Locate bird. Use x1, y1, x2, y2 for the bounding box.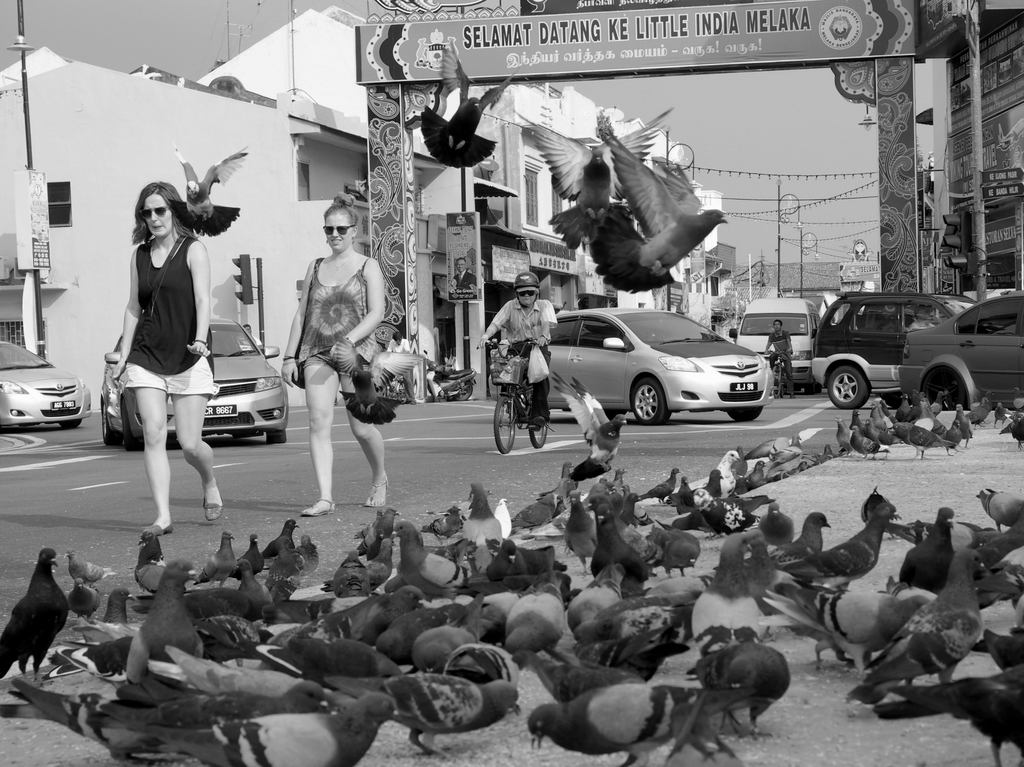
5, 556, 87, 665.
